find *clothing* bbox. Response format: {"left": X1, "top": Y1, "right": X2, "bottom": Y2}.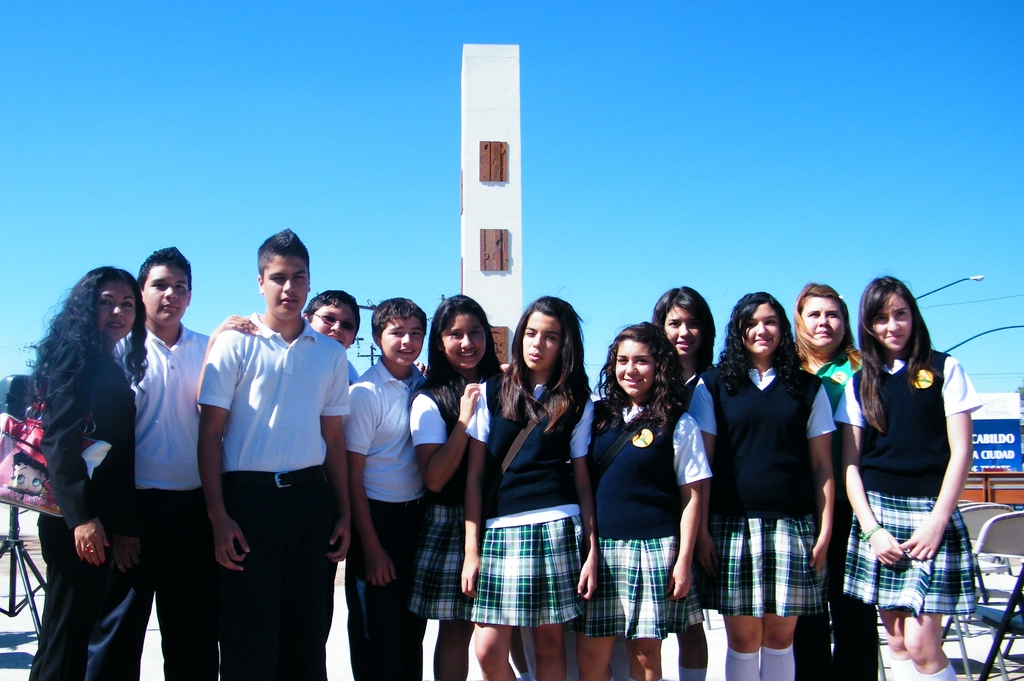
{"left": 37, "top": 333, "right": 142, "bottom": 680}.
